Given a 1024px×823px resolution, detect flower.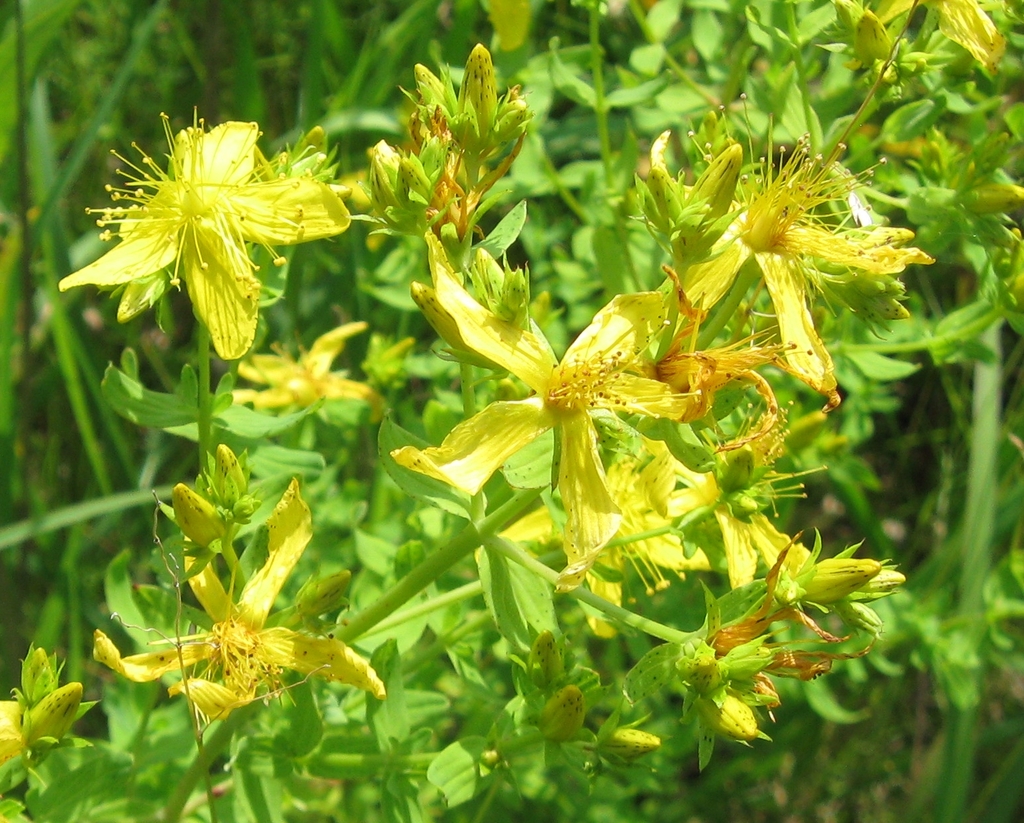
[left=487, top=0, right=531, bottom=60].
